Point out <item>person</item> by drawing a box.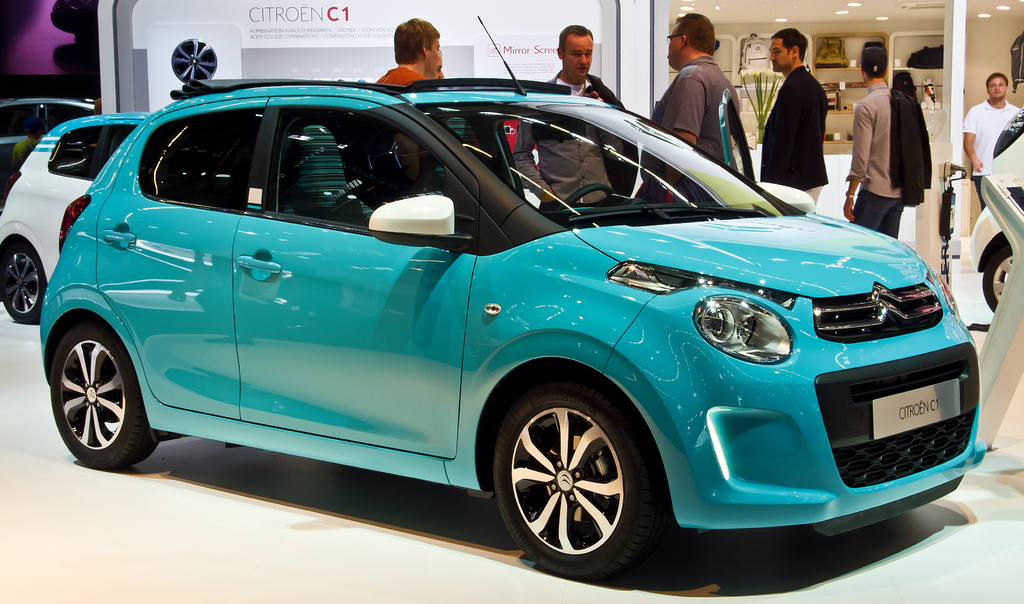
(left=629, top=11, right=742, bottom=202).
